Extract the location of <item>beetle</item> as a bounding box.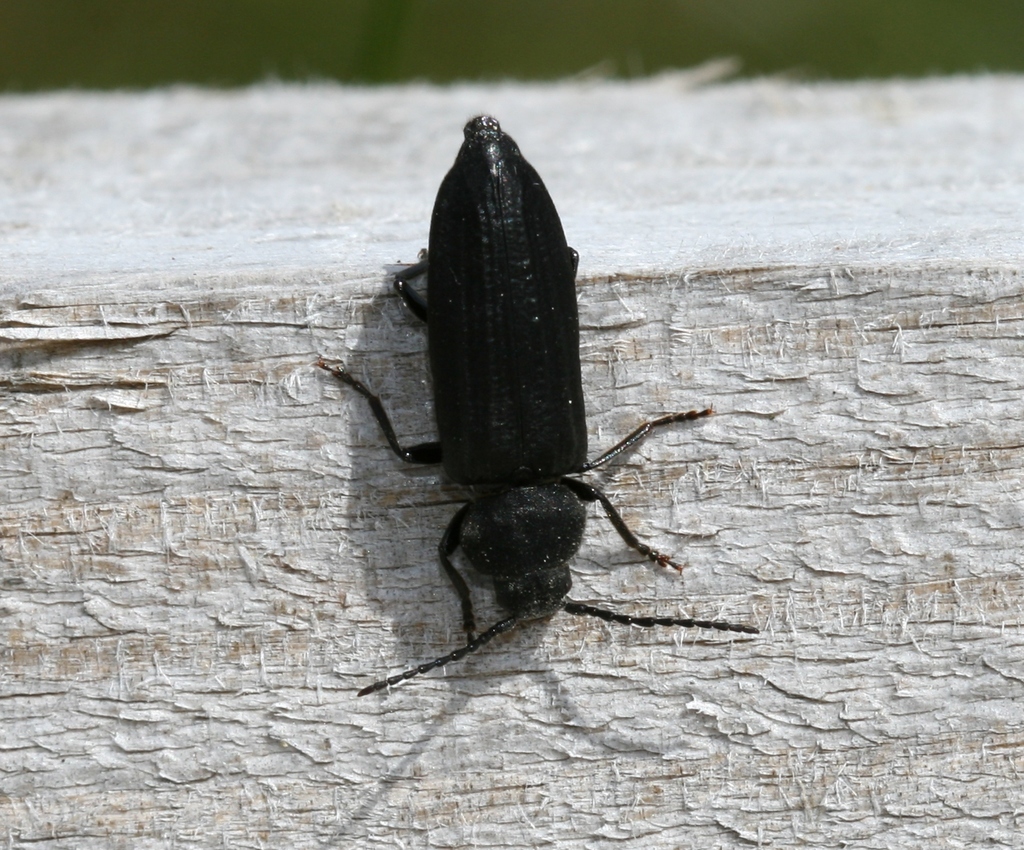
[x1=296, y1=110, x2=730, y2=722].
